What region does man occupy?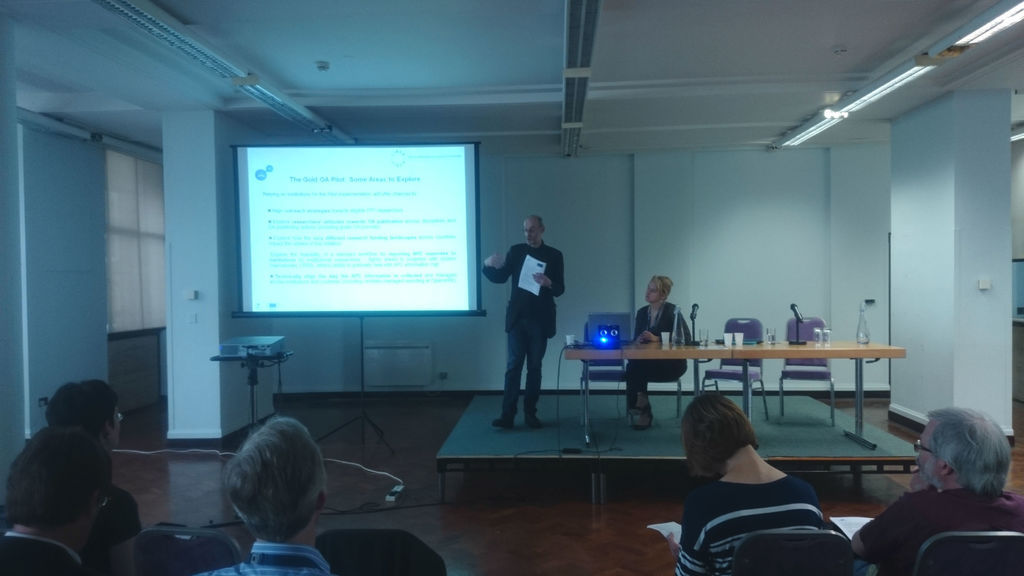
detection(196, 405, 339, 575).
